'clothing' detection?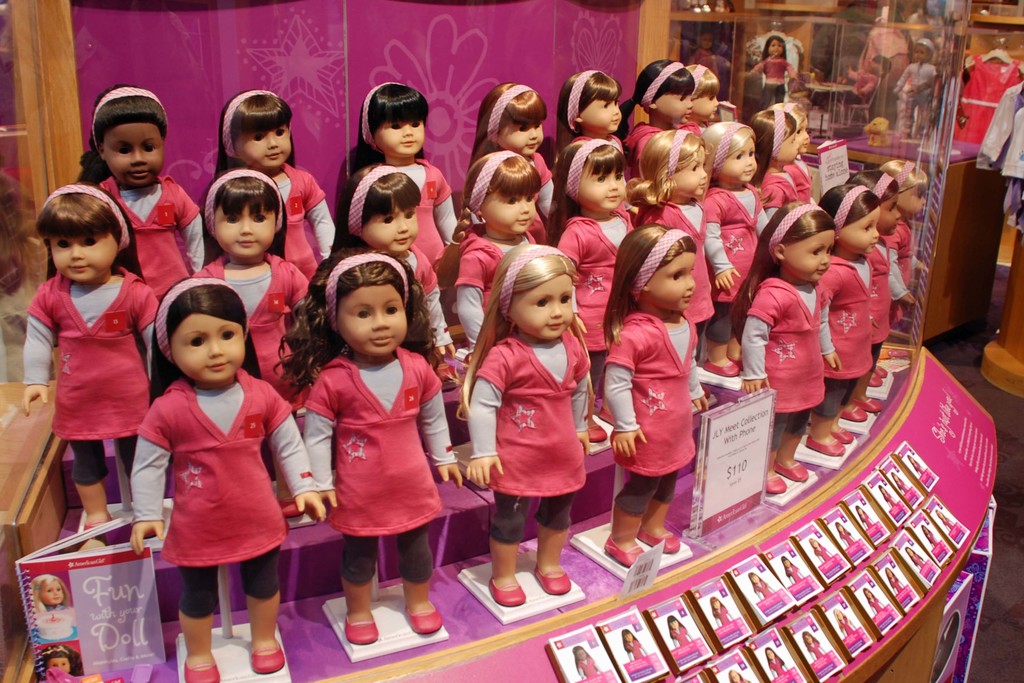
(815,545,826,569)
